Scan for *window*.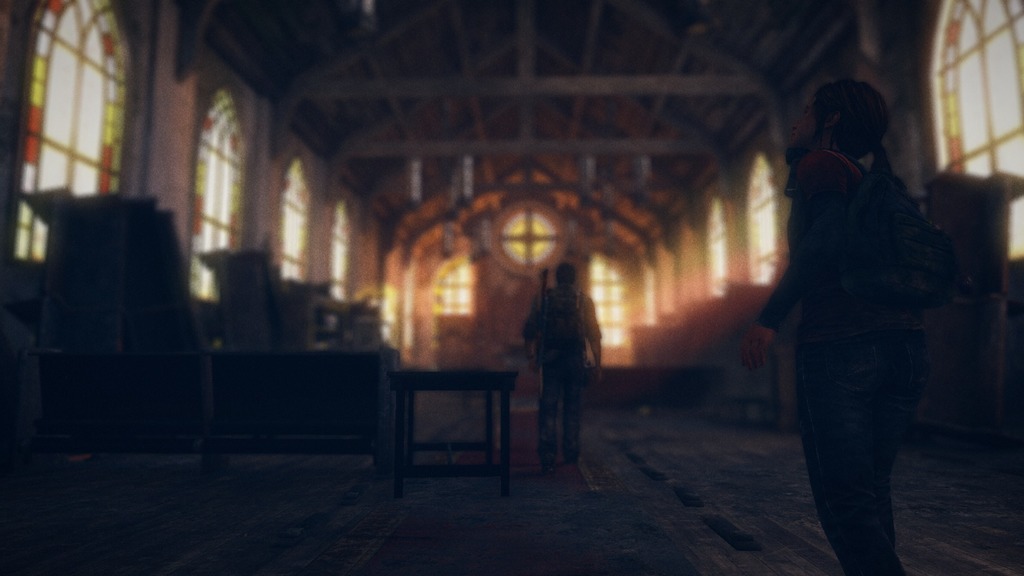
Scan result: bbox=[925, 0, 1023, 259].
